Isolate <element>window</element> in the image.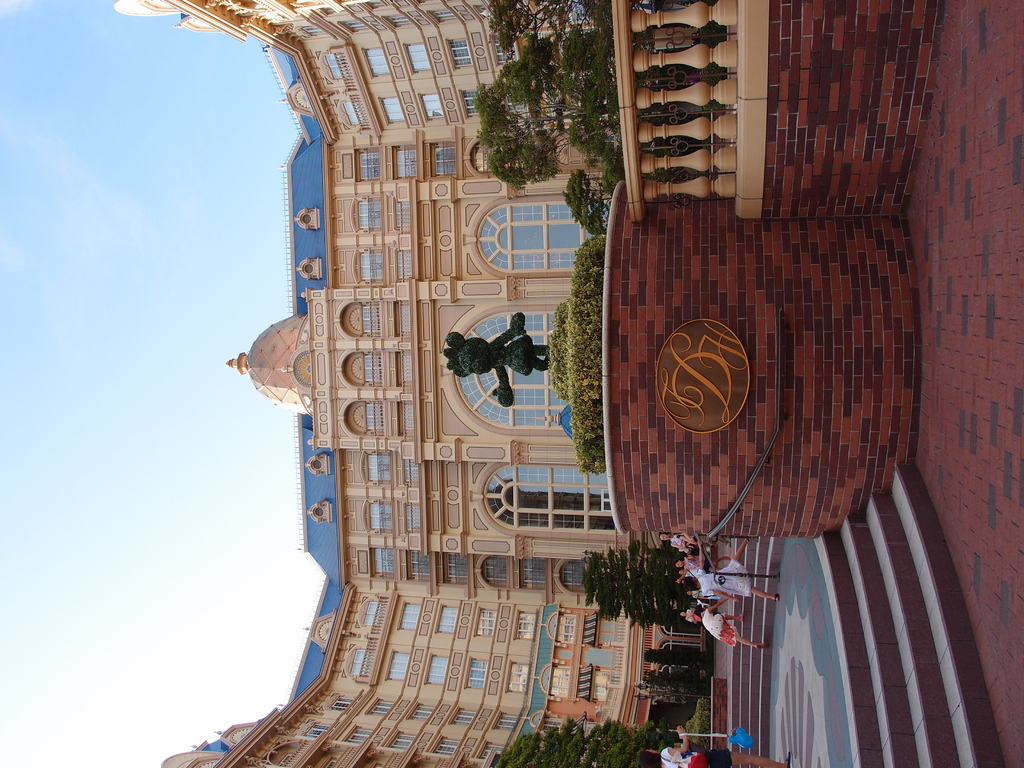
Isolated region: {"left": 521, "top": 561, "right": 547, "bottom": 583}.
